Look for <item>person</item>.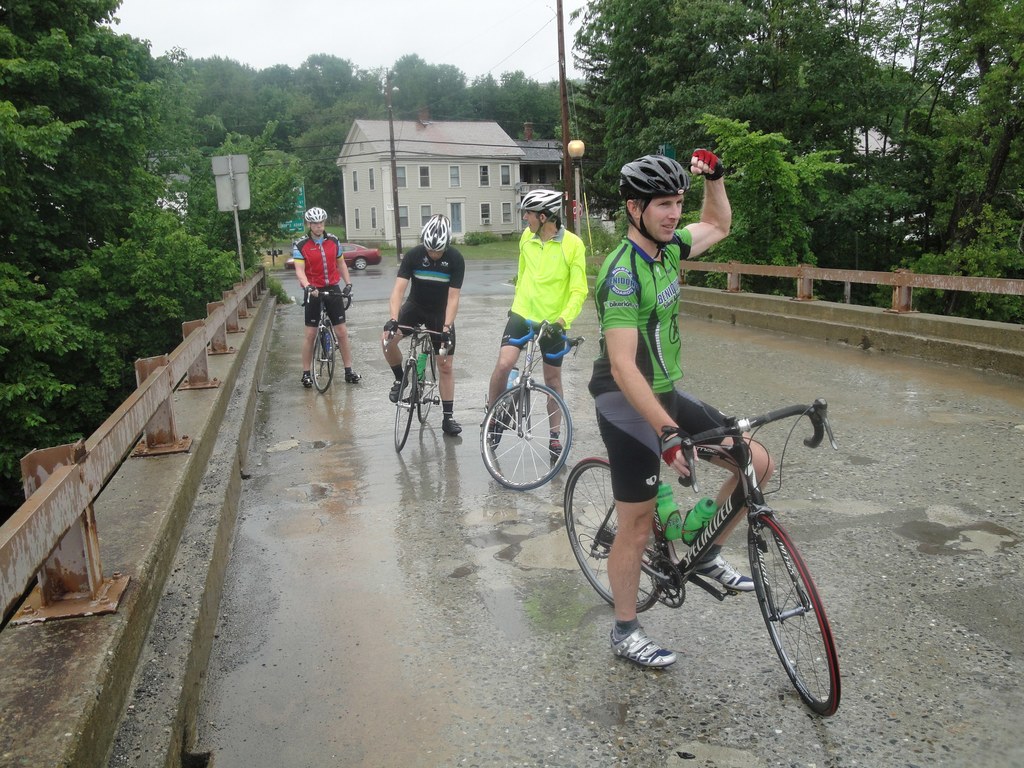
Found: detection(477, 187, 592, 462).
